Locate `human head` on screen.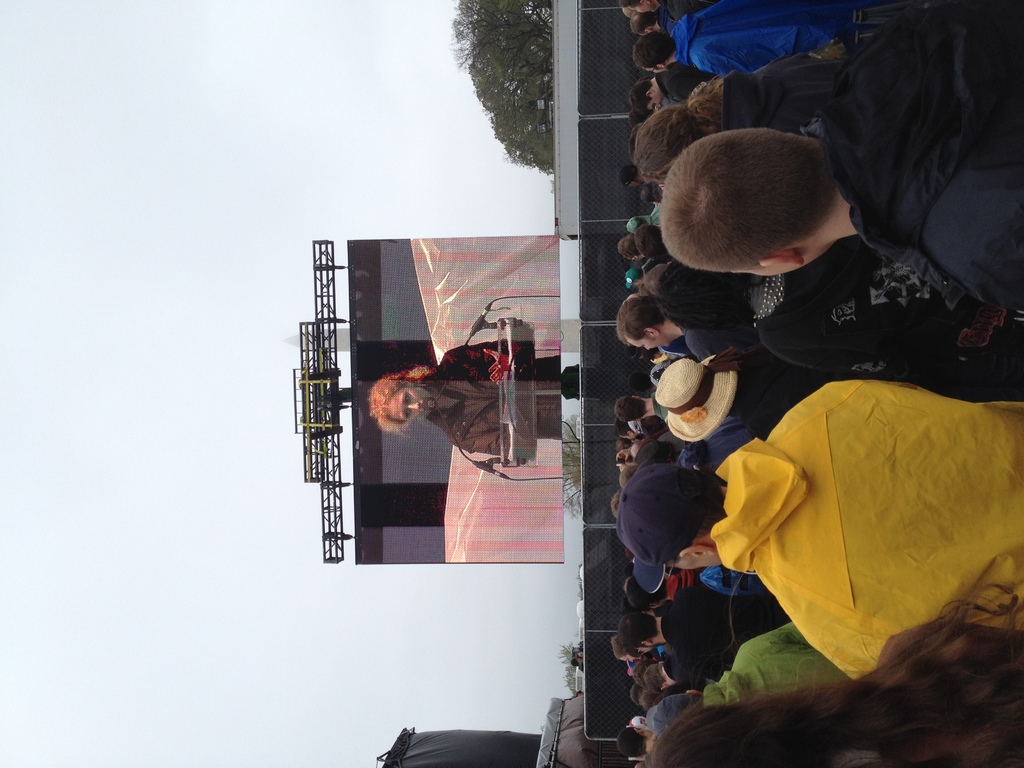
On screen at bbox(627, 577, 668, 609).
